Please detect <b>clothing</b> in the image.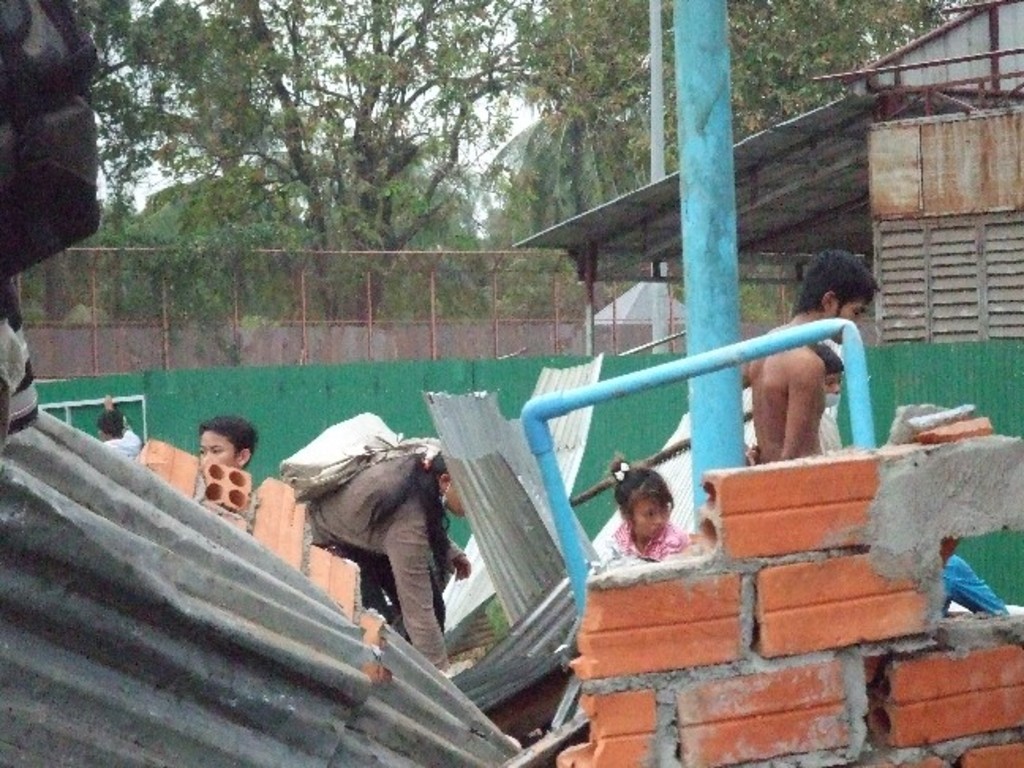
bbox=[265, 411, 472, 675].
